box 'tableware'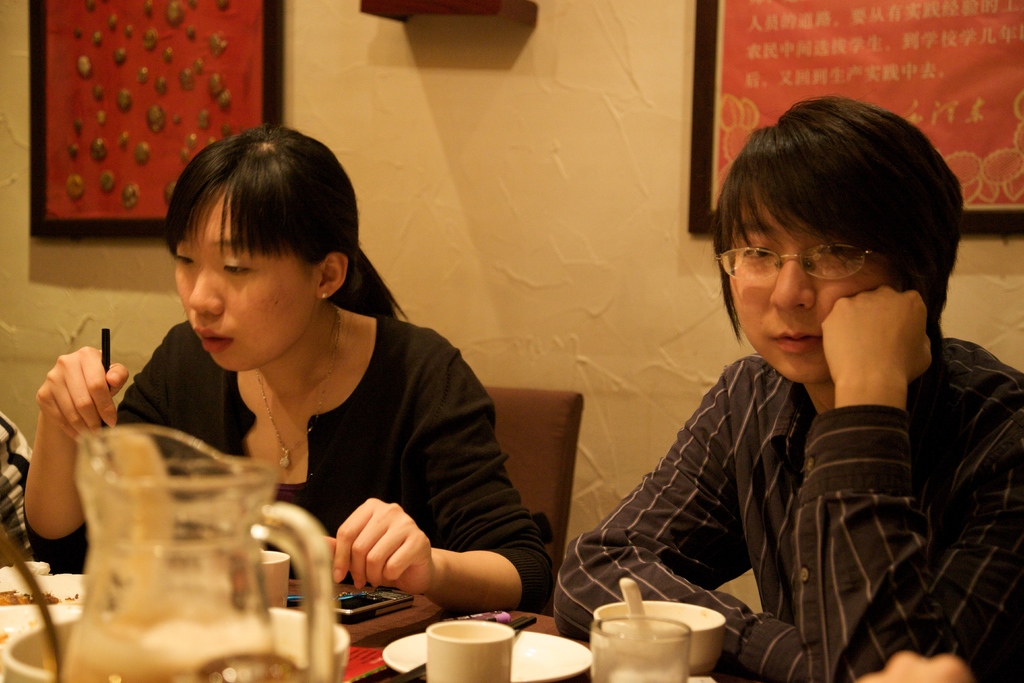
Rect(455, 605, 515, 623)
